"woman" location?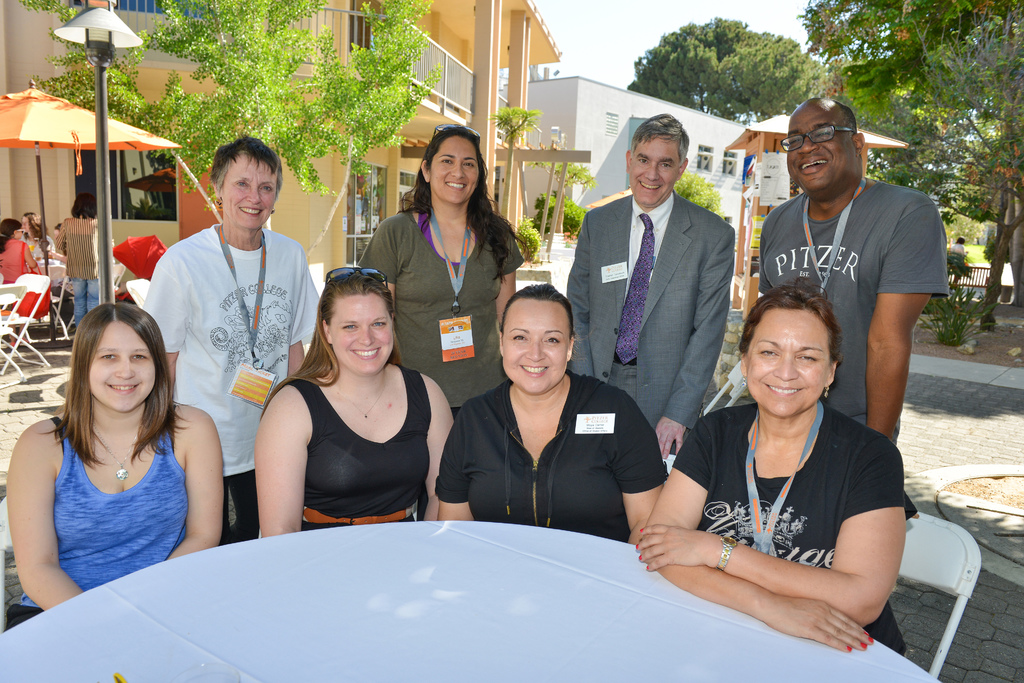
x1=945, y1=237, x2=970, y2=282
